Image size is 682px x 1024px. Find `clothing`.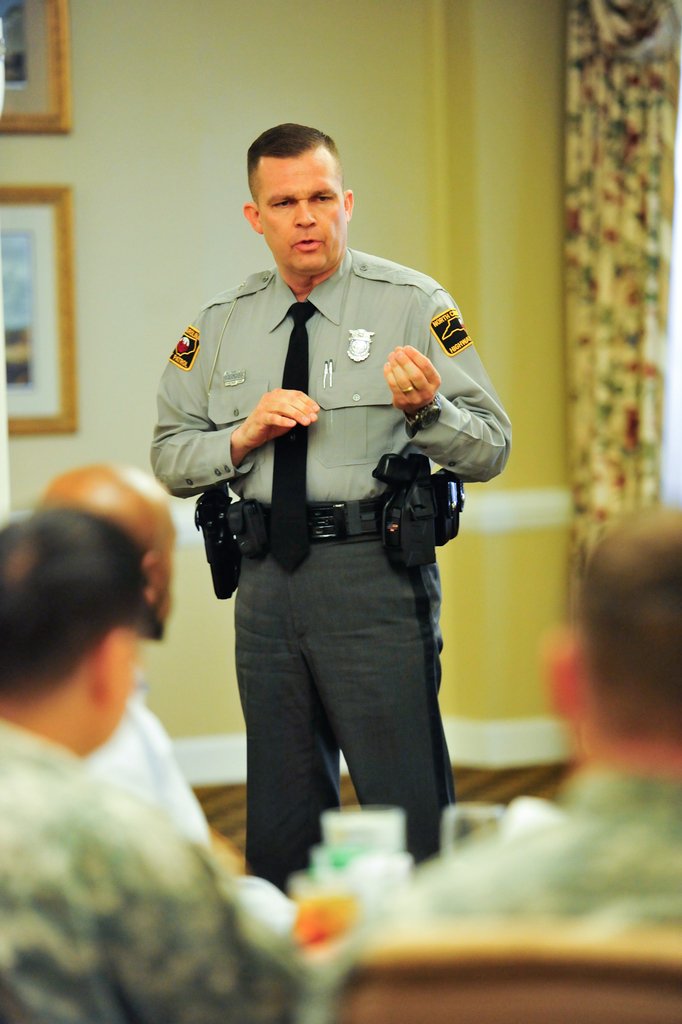
(299, 762, 681, 1023).
